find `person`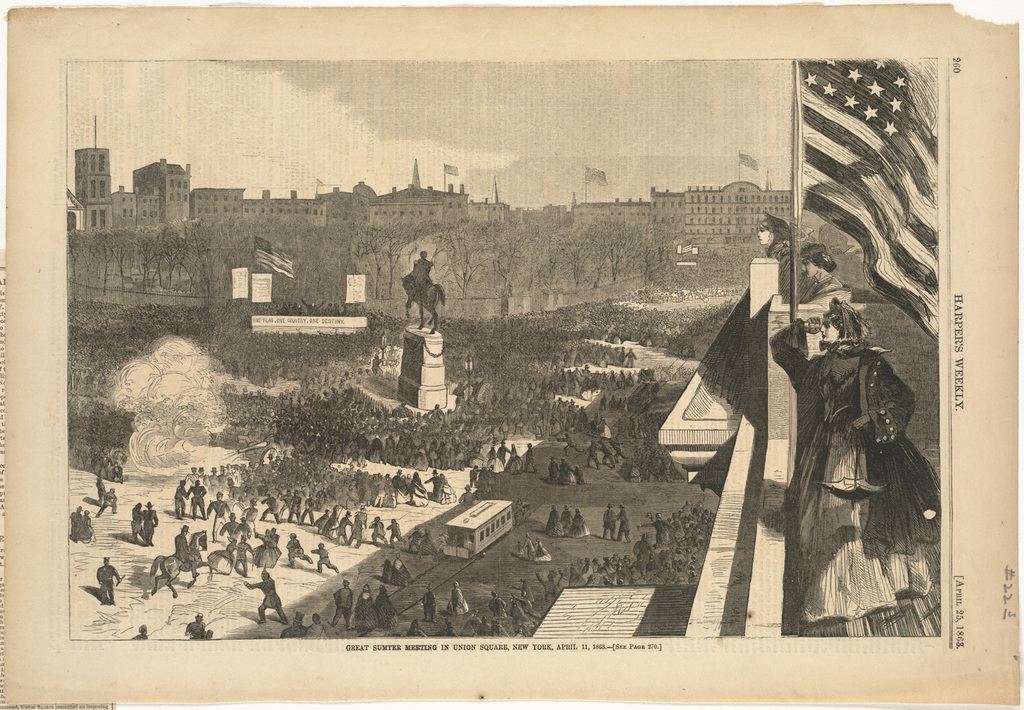
left=134, top=623, right=152, bottom=643
